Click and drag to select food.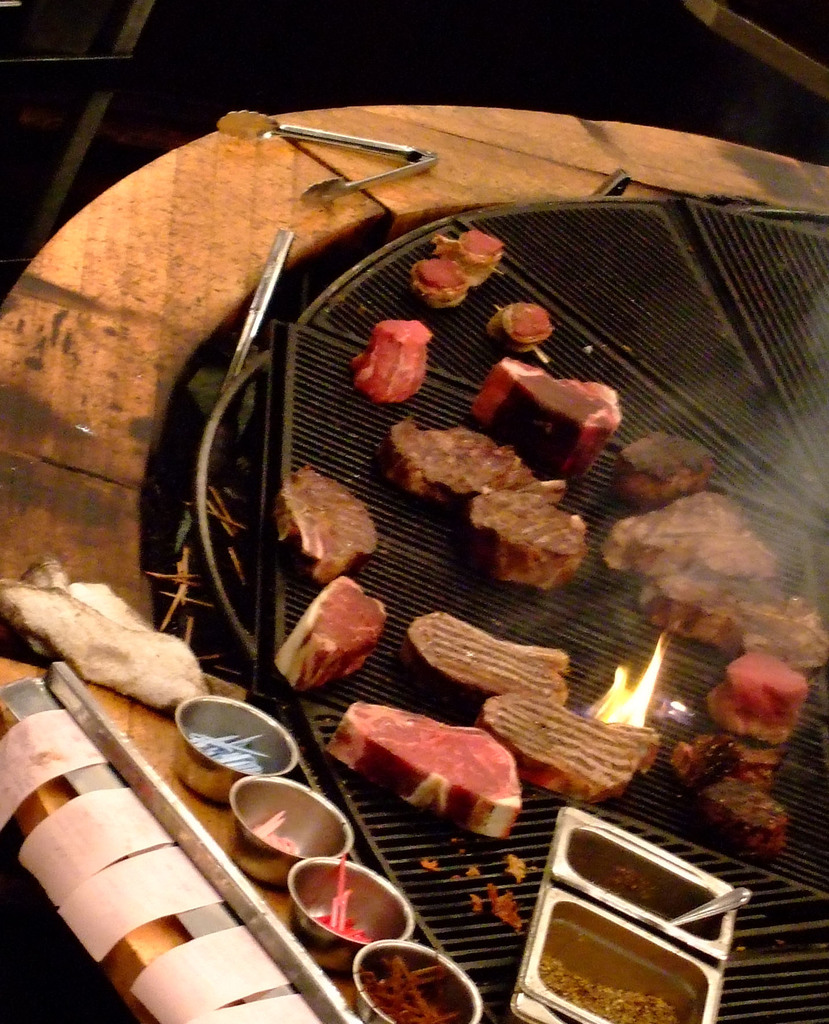
Selection: 270:464:375:585.
